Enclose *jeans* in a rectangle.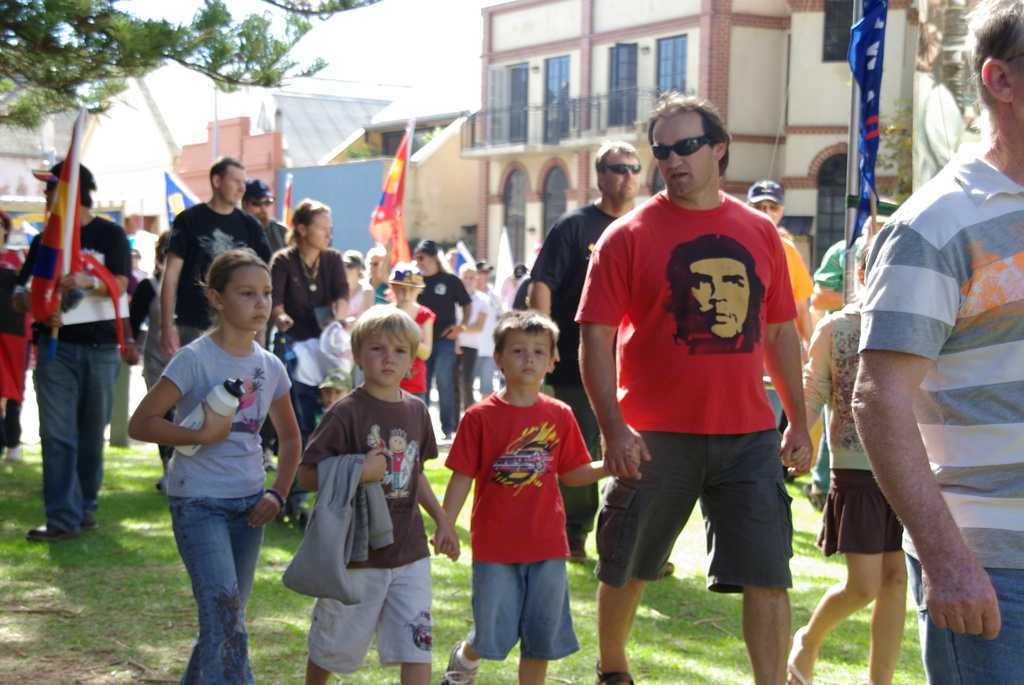
[left=902, top=552, right=1023, bottom=684].
